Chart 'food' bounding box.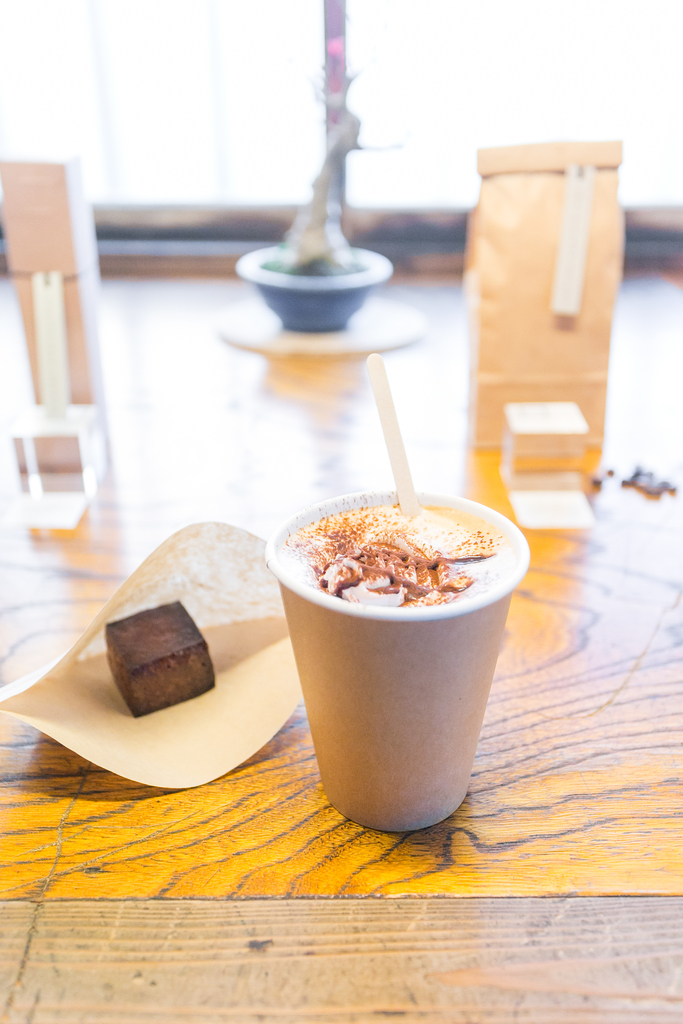
Charted: left=274, top=500, right=522, bottom=630.
